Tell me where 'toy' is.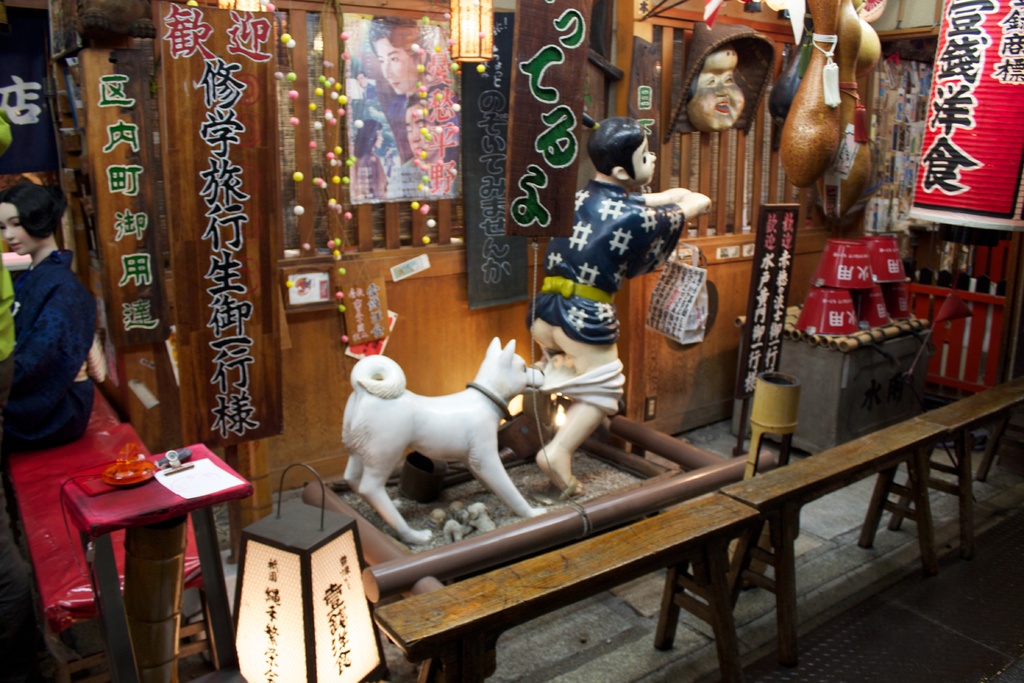
'toy' is at (left=0, top=180, right=107, bottom=453).
